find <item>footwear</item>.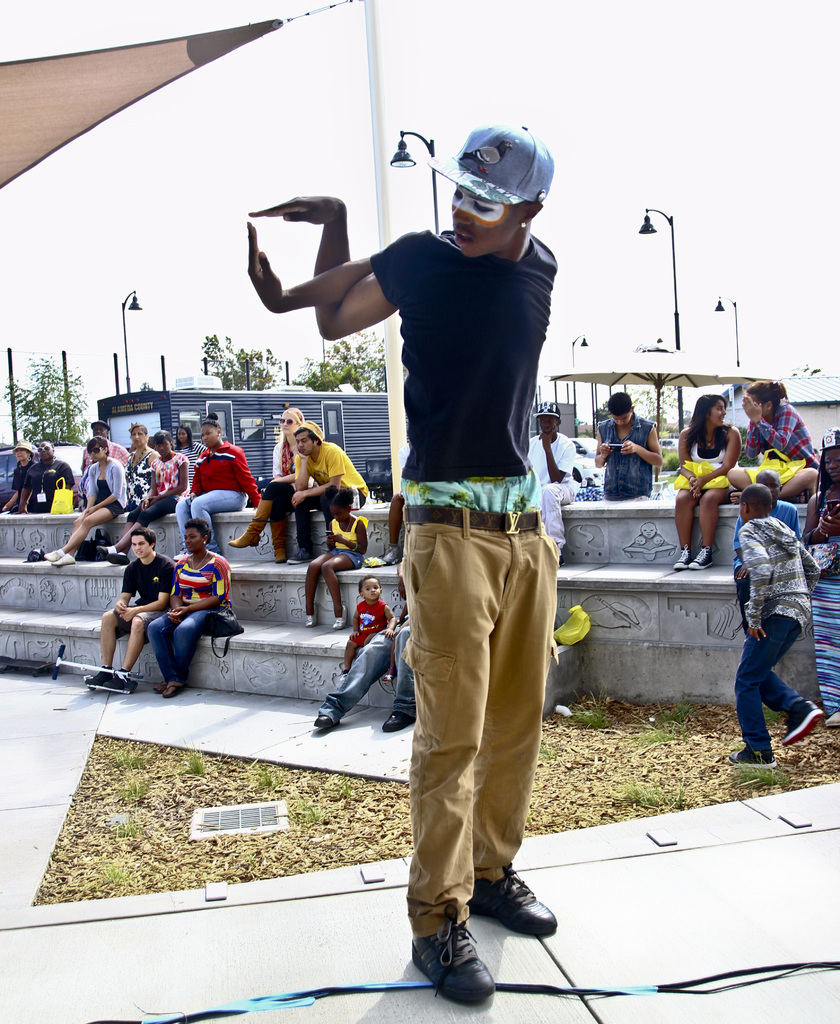
43 554 78 567.
